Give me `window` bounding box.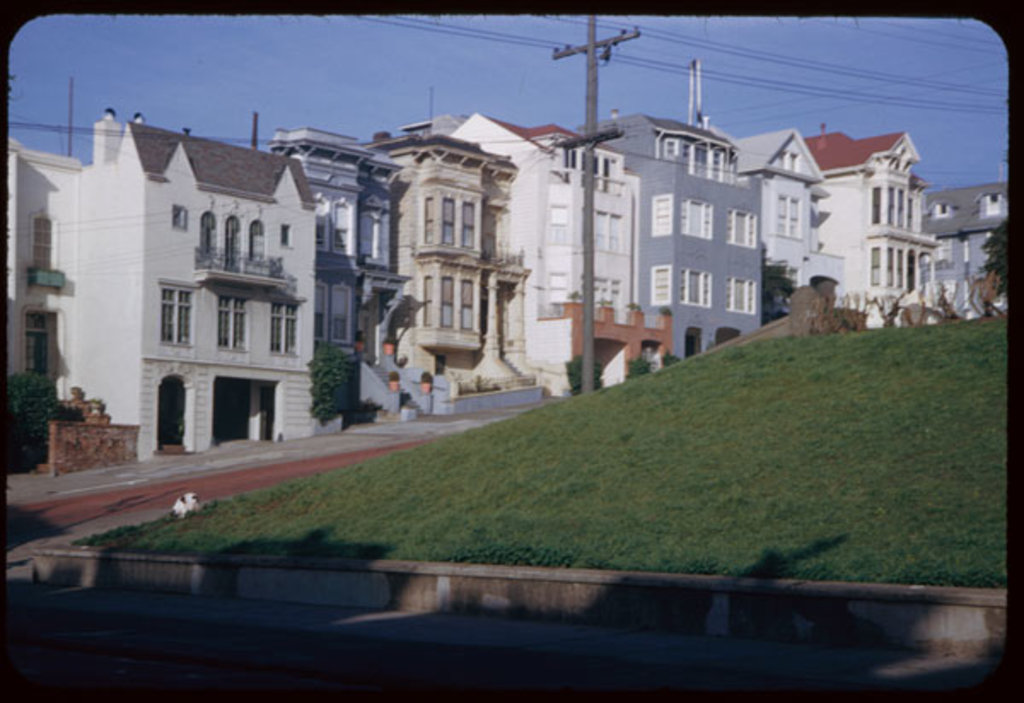
(x1=869, y1=246, x2=913, y2=287).
